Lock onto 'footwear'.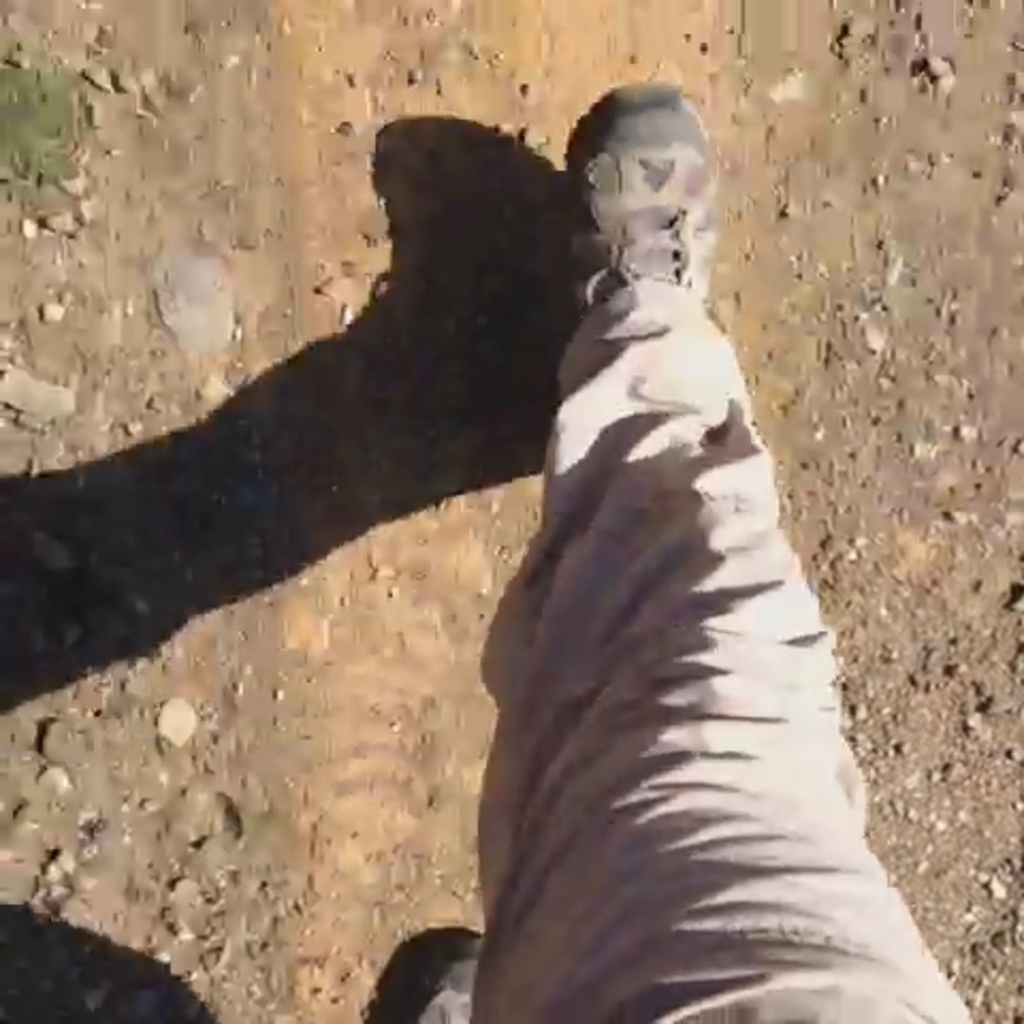
Locked: (x1=414, y1=939, x2=478, y2=1022).
